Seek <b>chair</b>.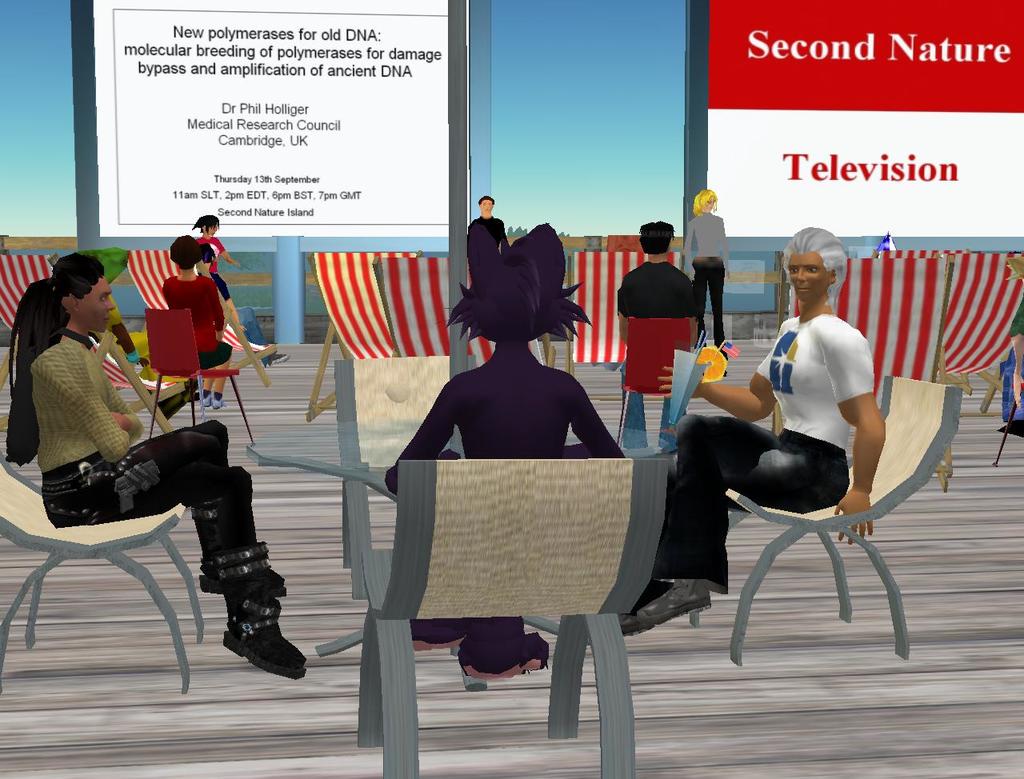
[left=877, top=245, right=958, bottom=311].
